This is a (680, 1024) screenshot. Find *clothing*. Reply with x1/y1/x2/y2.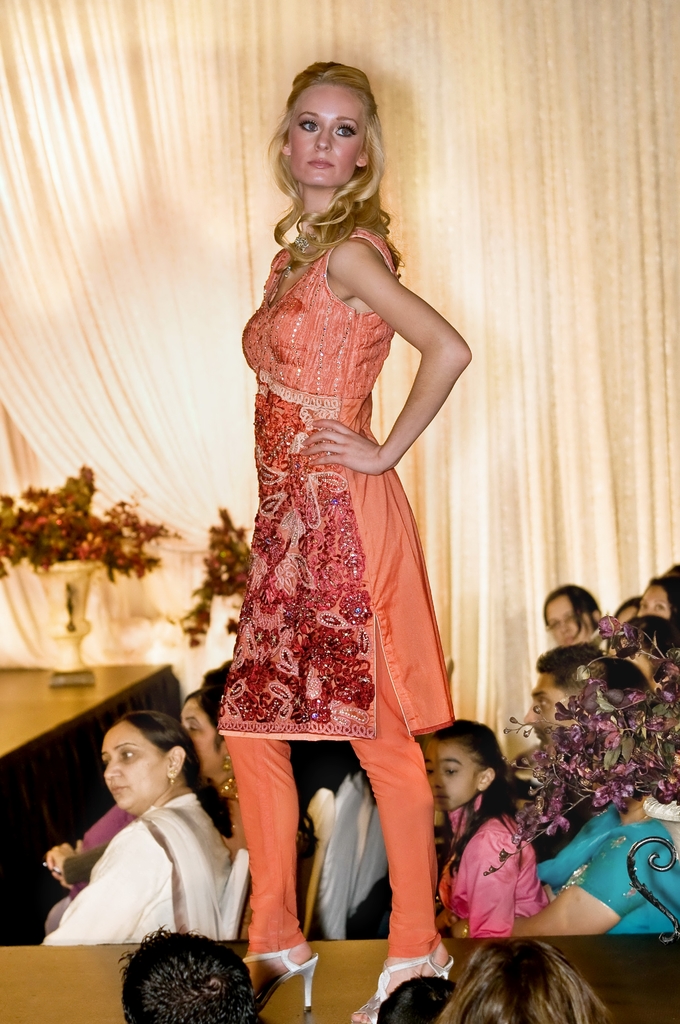
45/803/135/935.
